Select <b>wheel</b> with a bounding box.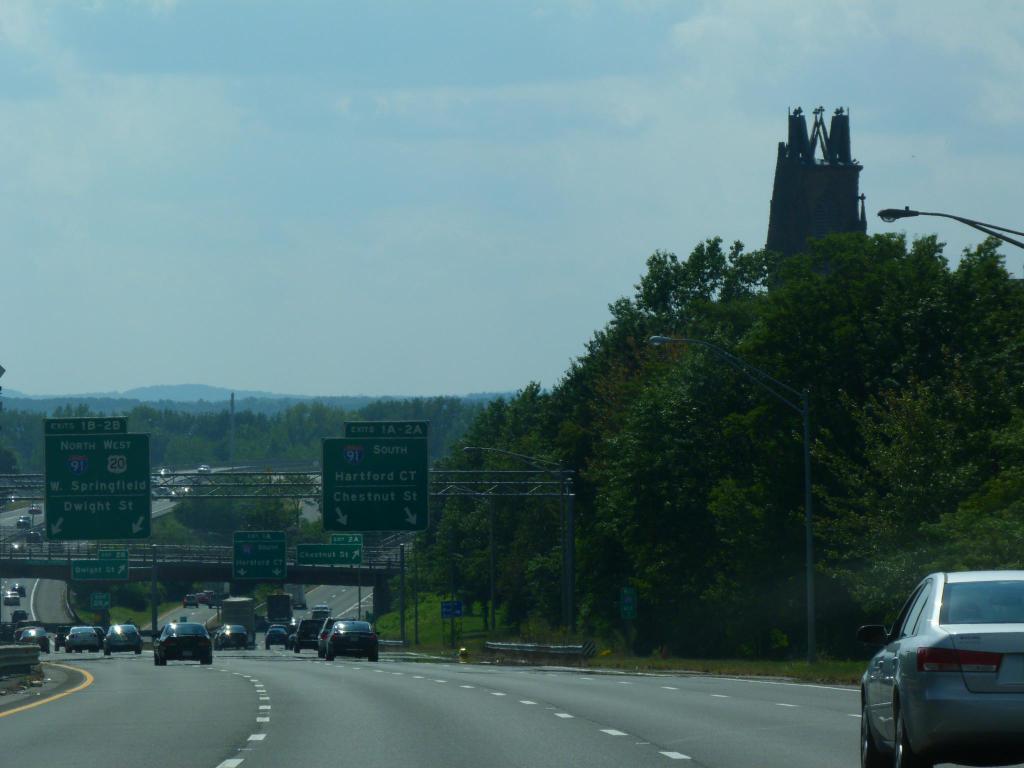
46 650 51 654.
